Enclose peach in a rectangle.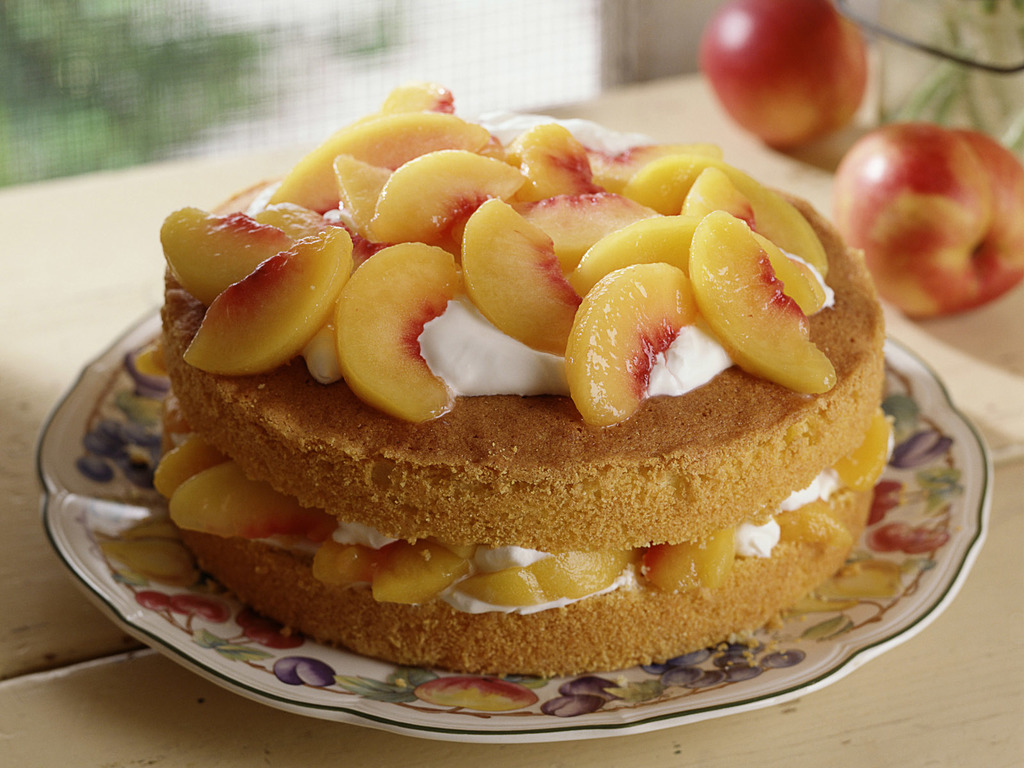
{"x1": 152, "y1": 430, "x2": 218, "y2": 496}.
